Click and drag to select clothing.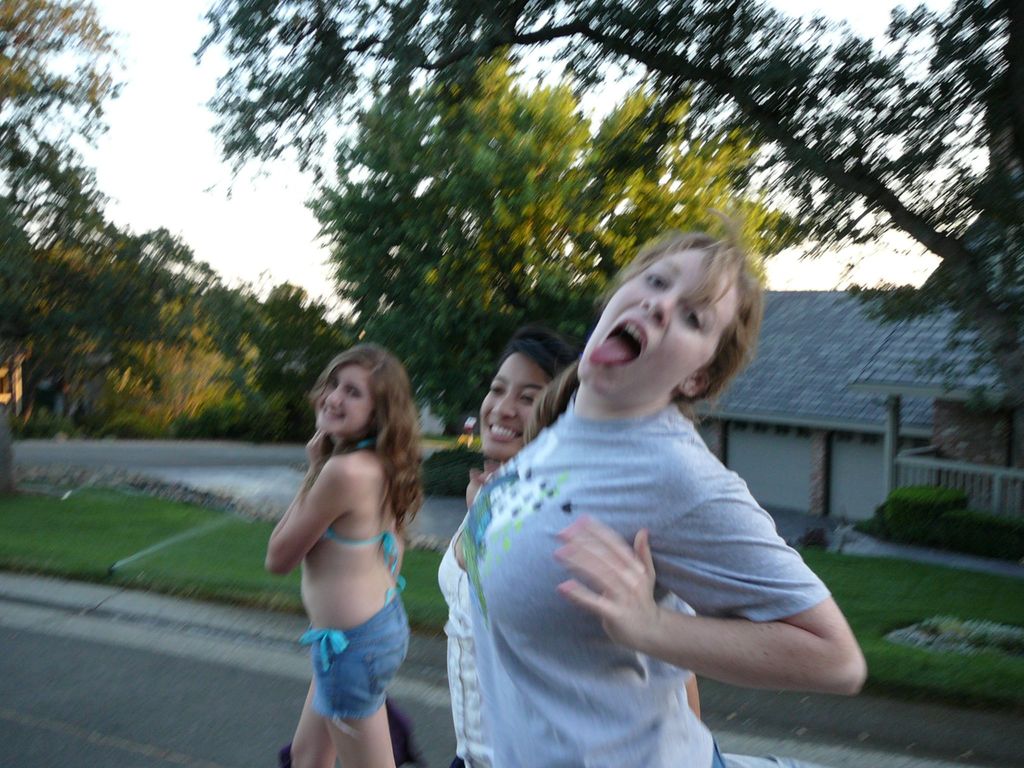
Selection: l=435, t=512, r=695, b=767.
